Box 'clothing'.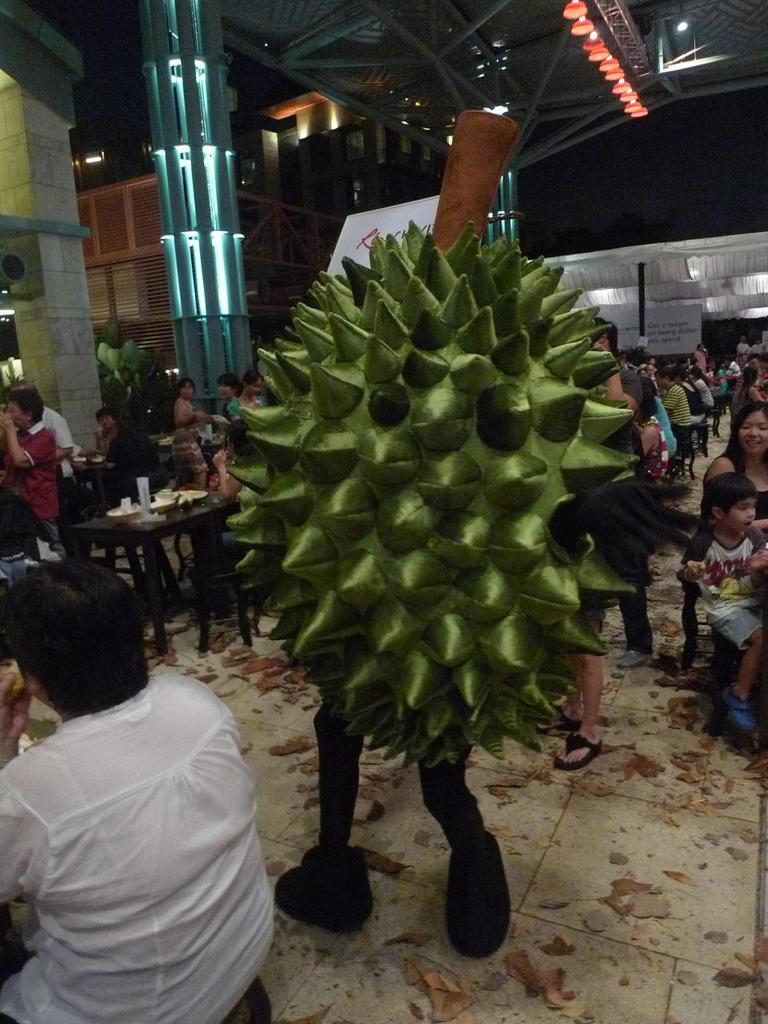
680/517/767/666.
